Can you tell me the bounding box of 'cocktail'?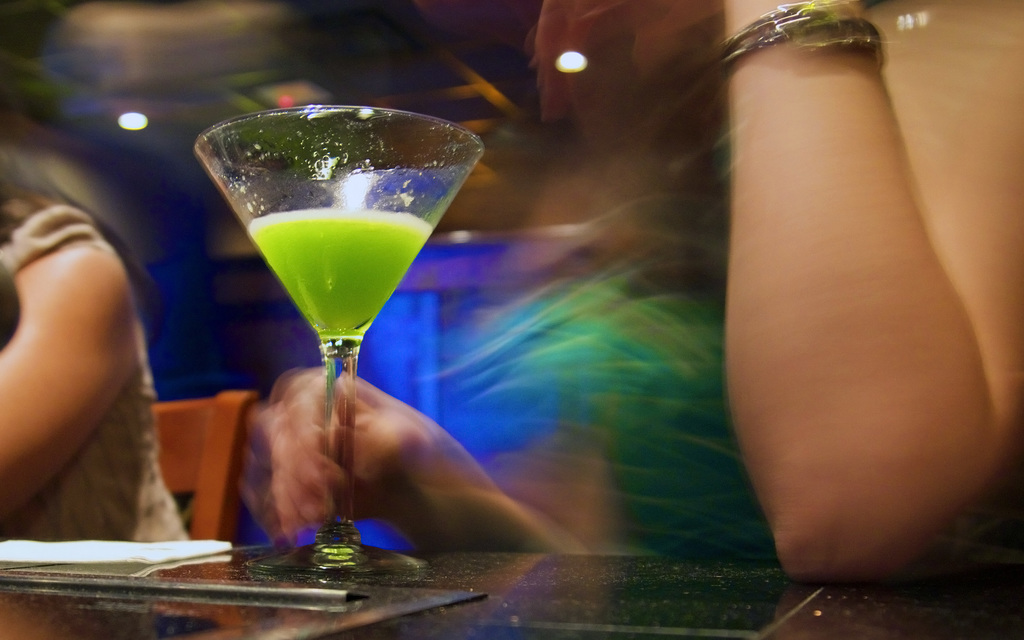
l=191, t=113, r=538, b=548.
